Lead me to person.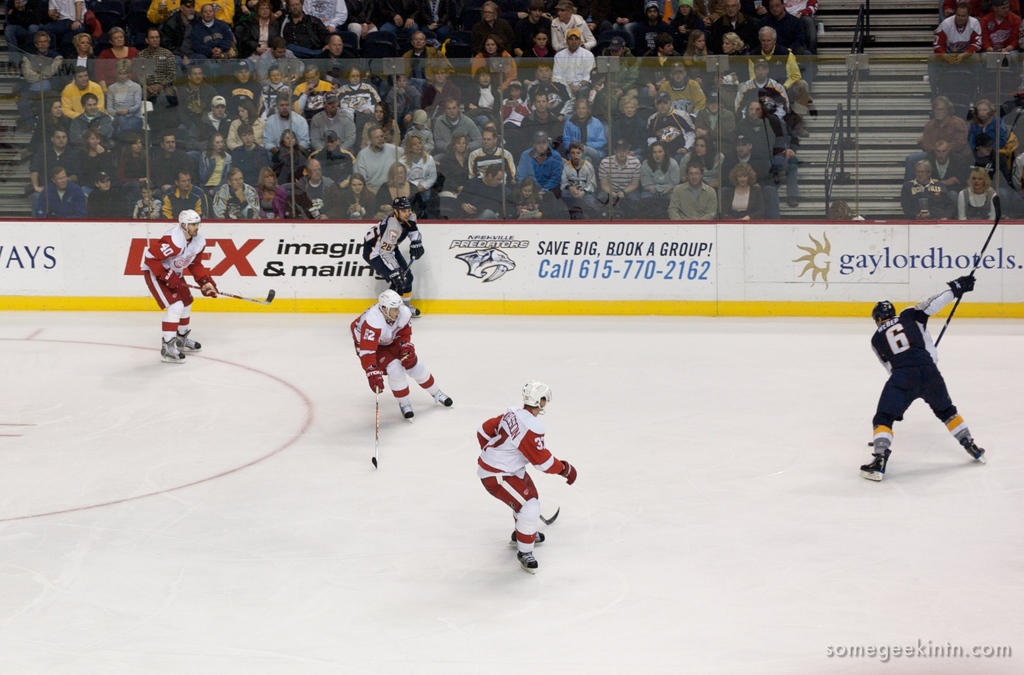
Lead to x1=464 y1=368 x2=593 y2=581.
